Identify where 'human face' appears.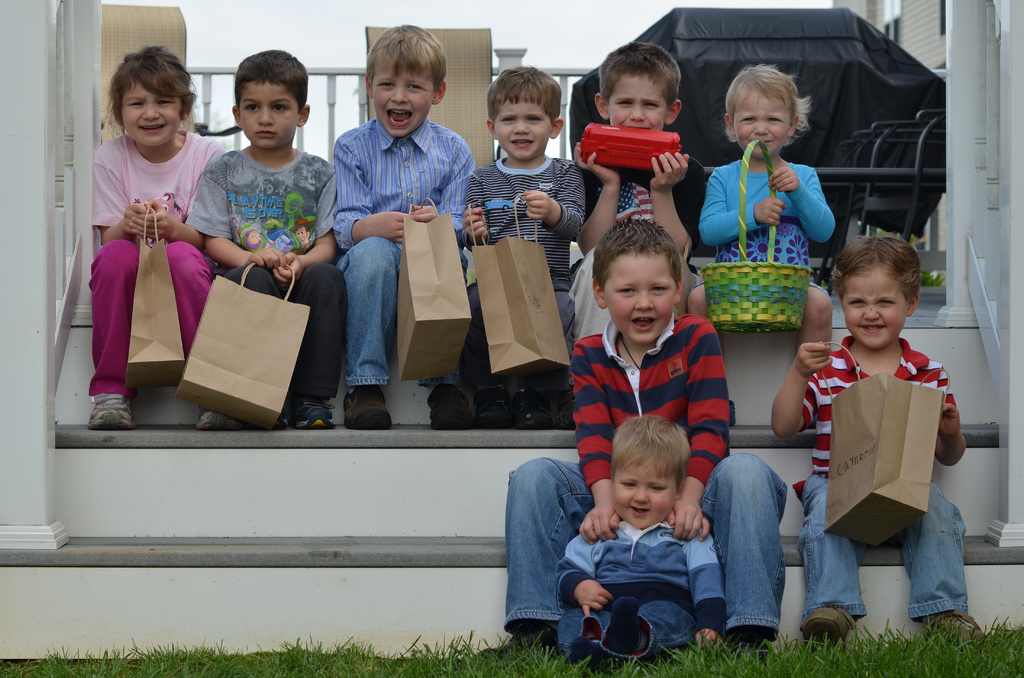
Appears at box=[240, 85, 301, 147].
